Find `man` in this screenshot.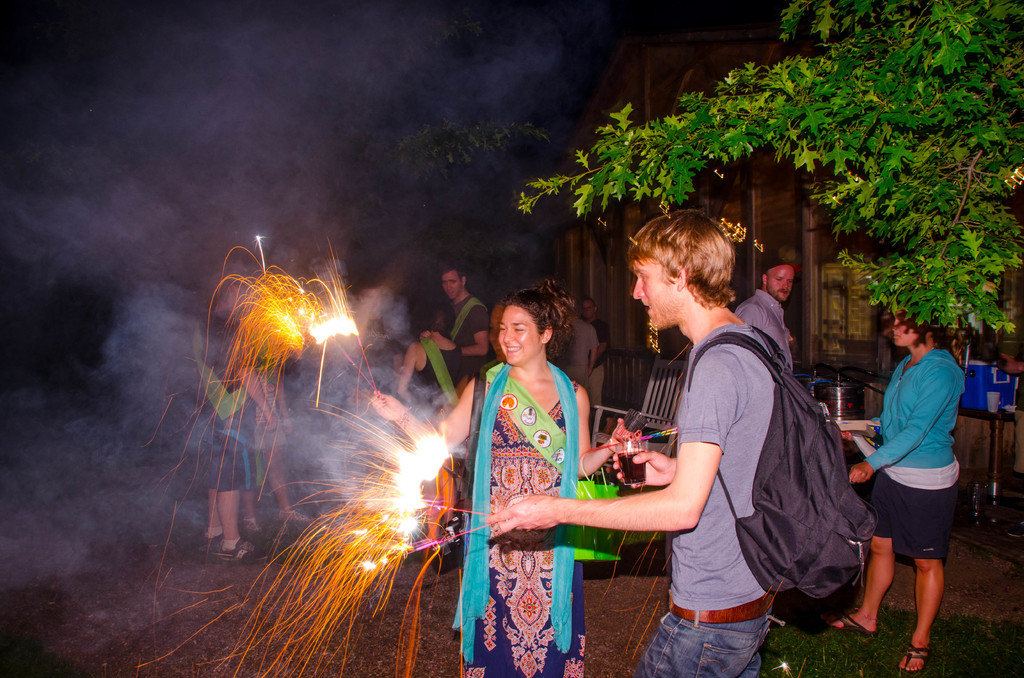
The bounding box for `man` is <bbox>193, 341, 258, 563</bbox>.
